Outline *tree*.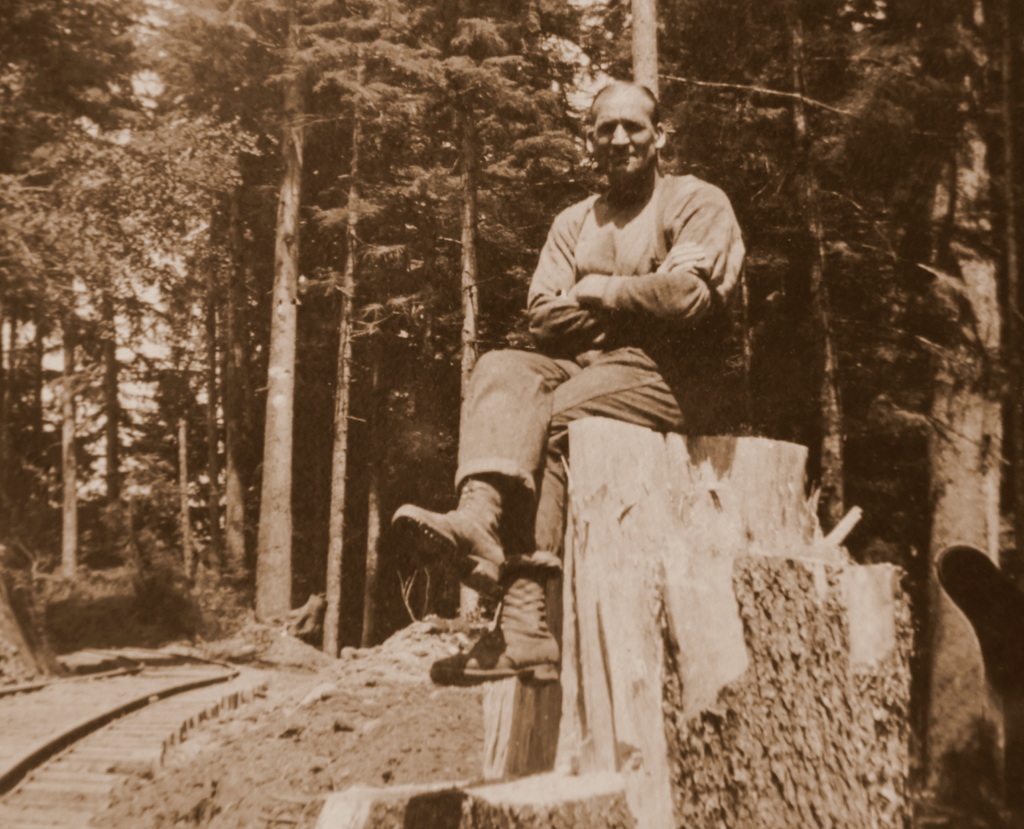
Outline: x1=107, y1=0, x2=581, y2=634.
